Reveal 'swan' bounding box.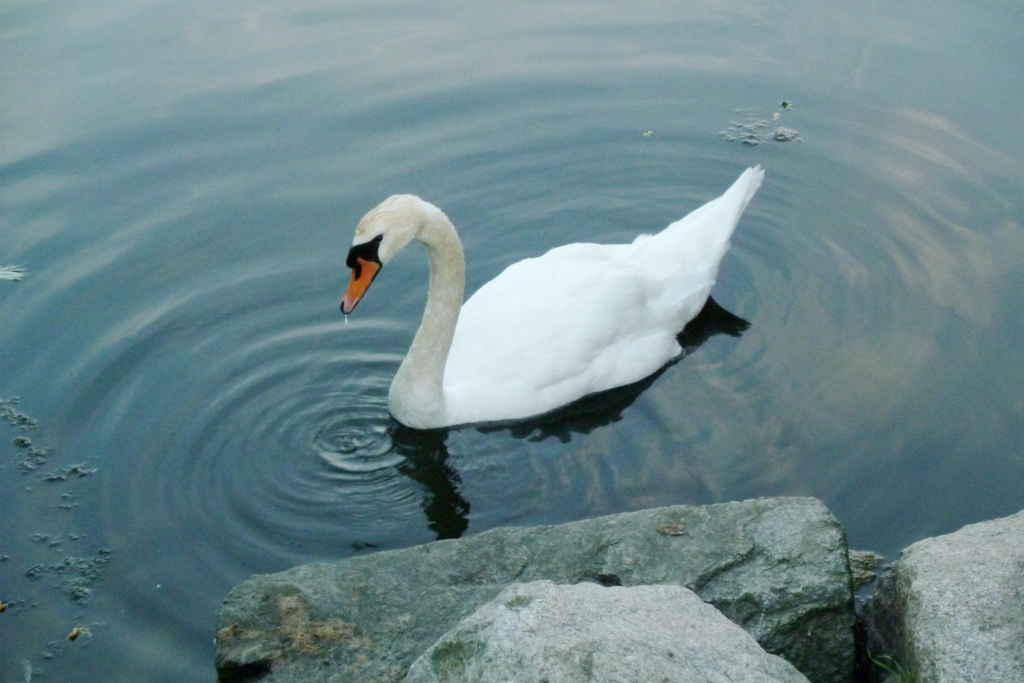
Revealed: 333, 166, 772, 427.
